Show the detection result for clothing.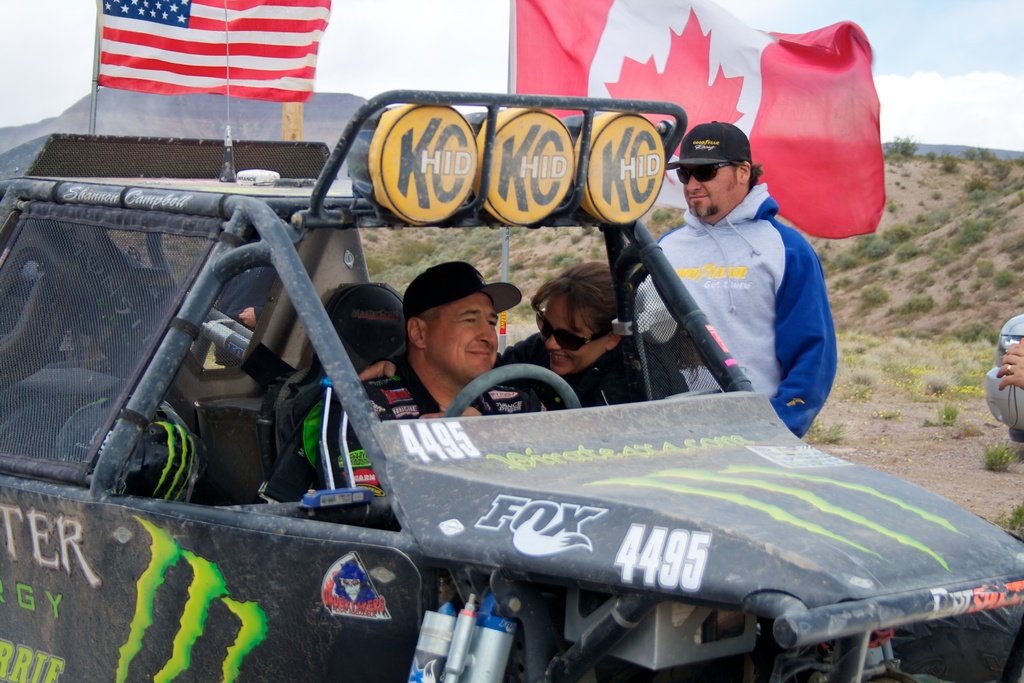
385,333,691,407.
